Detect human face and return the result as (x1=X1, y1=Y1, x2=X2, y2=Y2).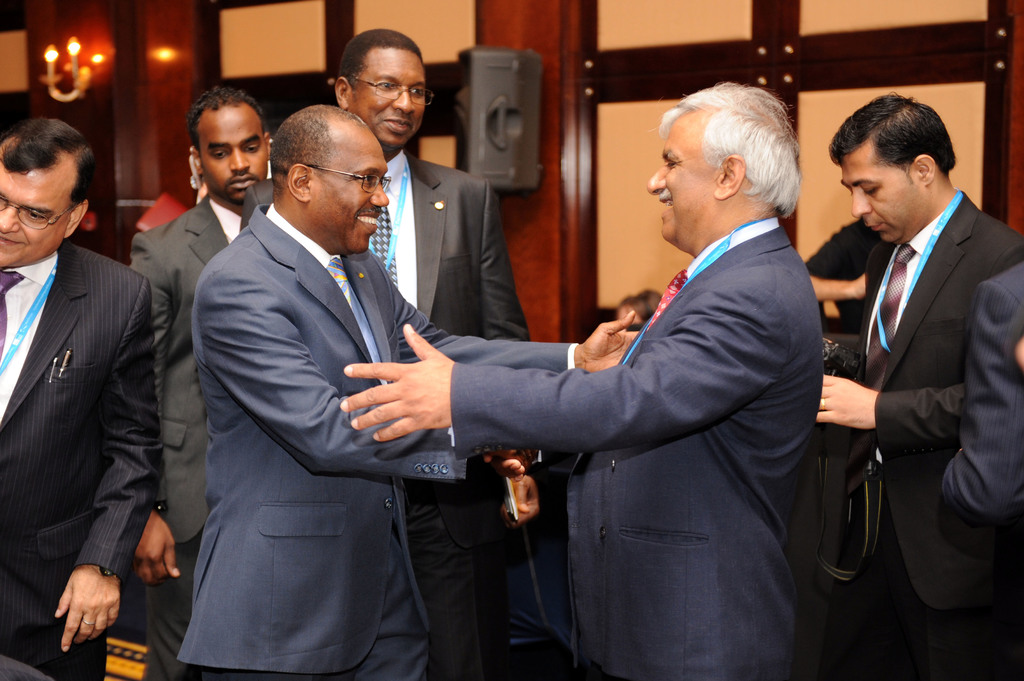
(x1=648, y1=109, x2=726, y2=250).
